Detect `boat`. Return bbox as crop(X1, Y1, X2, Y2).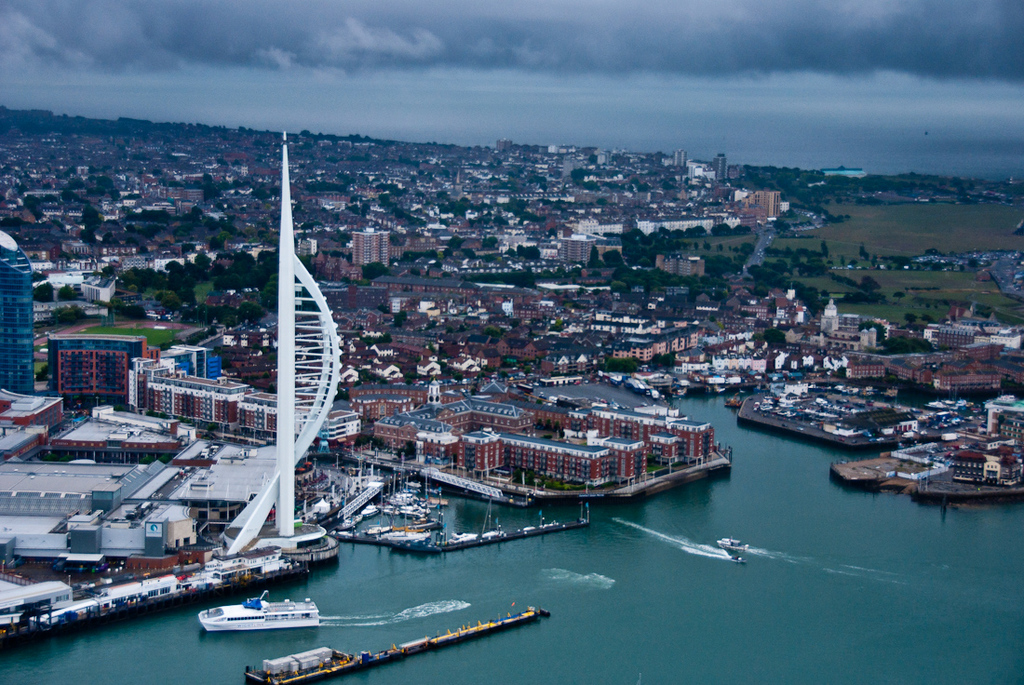
crop(718, 539, 746, 553).
